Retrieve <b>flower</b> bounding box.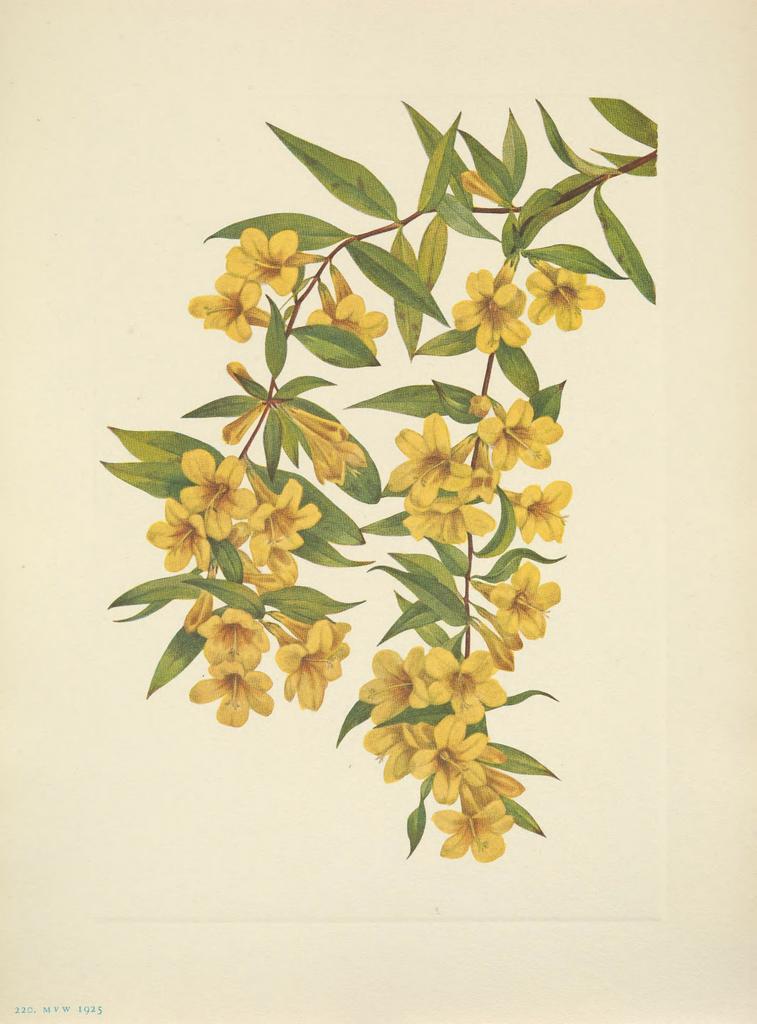
Bounding box: <bbox>354, 646, 437, 723</bbox>.
